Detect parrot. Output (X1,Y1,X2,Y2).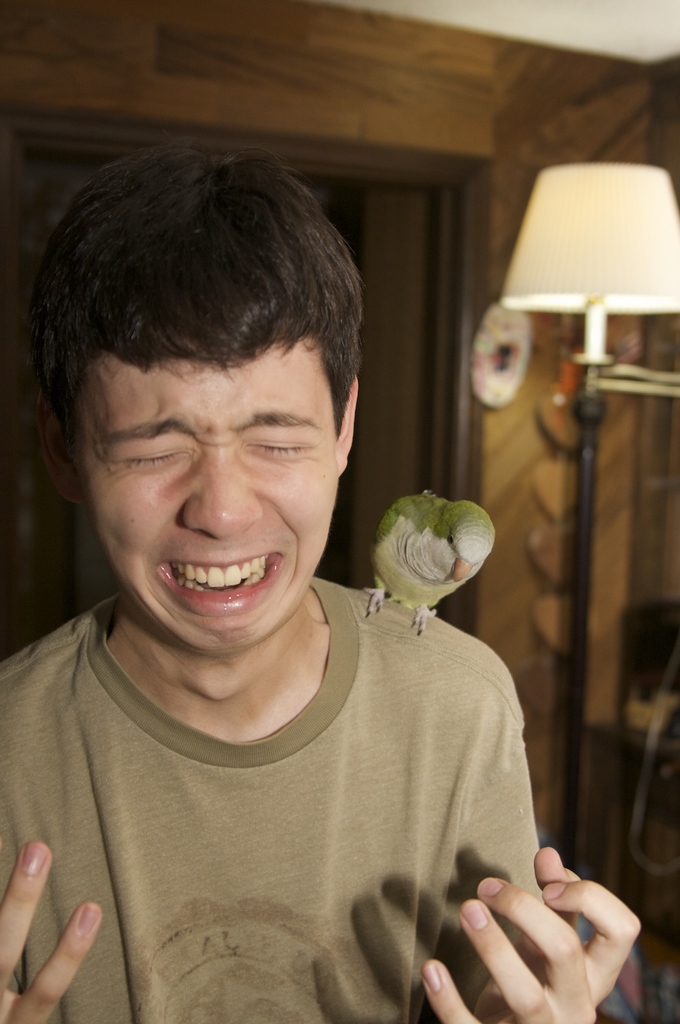
(375,481,494,646).
